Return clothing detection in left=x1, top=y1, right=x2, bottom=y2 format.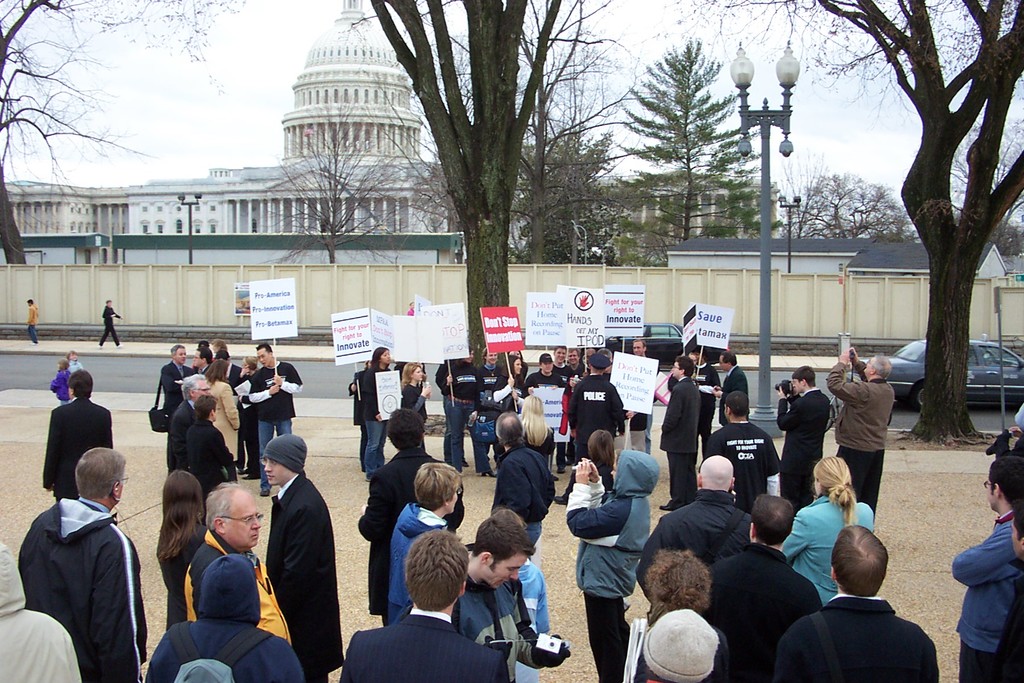
left=568, top=372, right=624, bottom=484.
